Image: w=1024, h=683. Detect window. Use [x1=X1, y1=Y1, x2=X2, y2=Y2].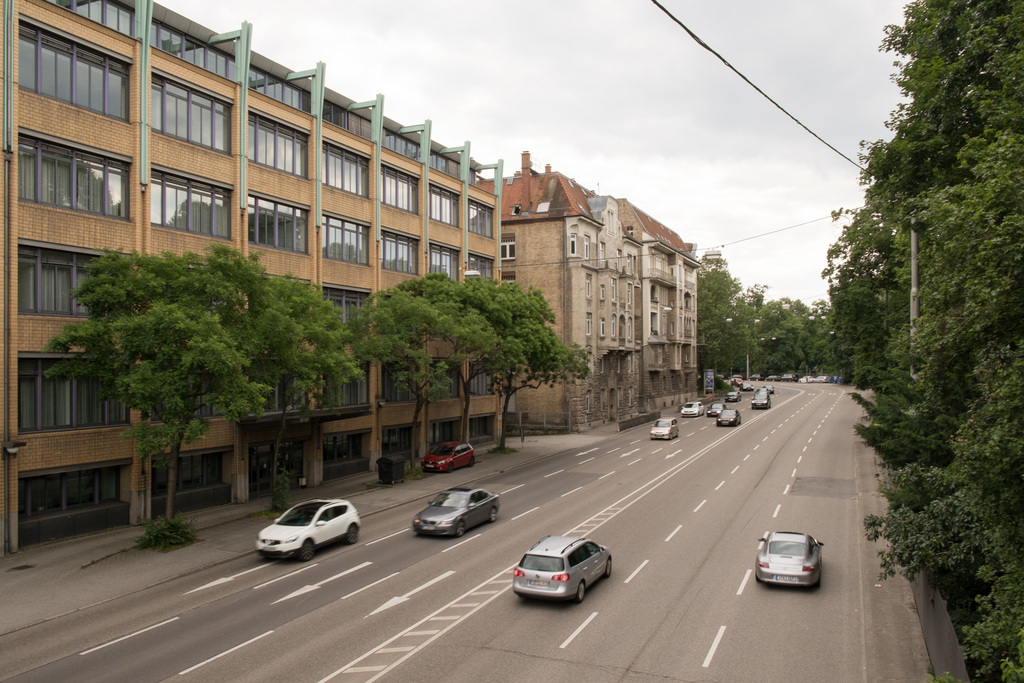
[x1=469, y1=250, x2=493, y2=280].
